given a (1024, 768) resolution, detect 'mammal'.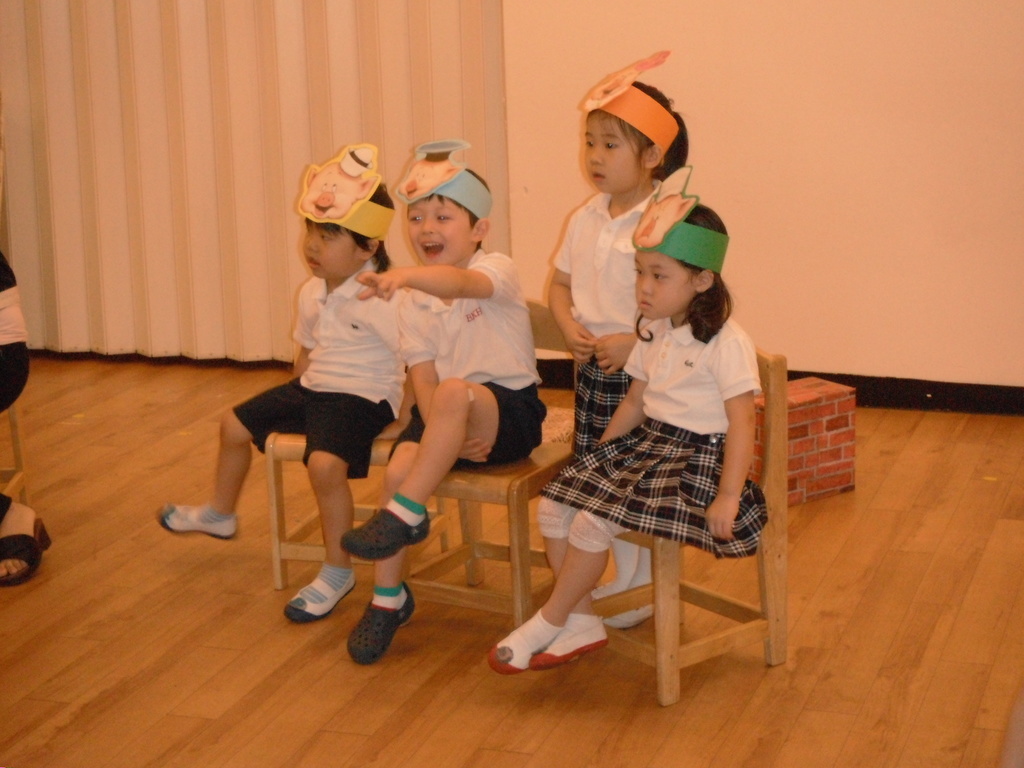
Rect(0, 246, 56, 586).
